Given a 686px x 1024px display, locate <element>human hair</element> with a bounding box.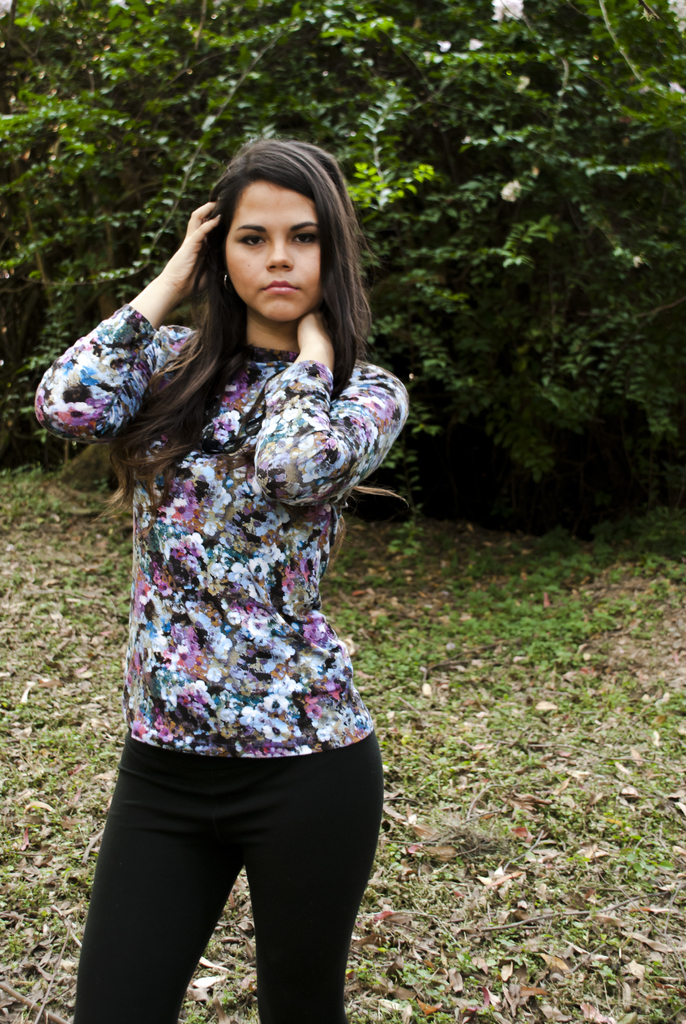
Located: BBox(126, 131, 365, 434).
